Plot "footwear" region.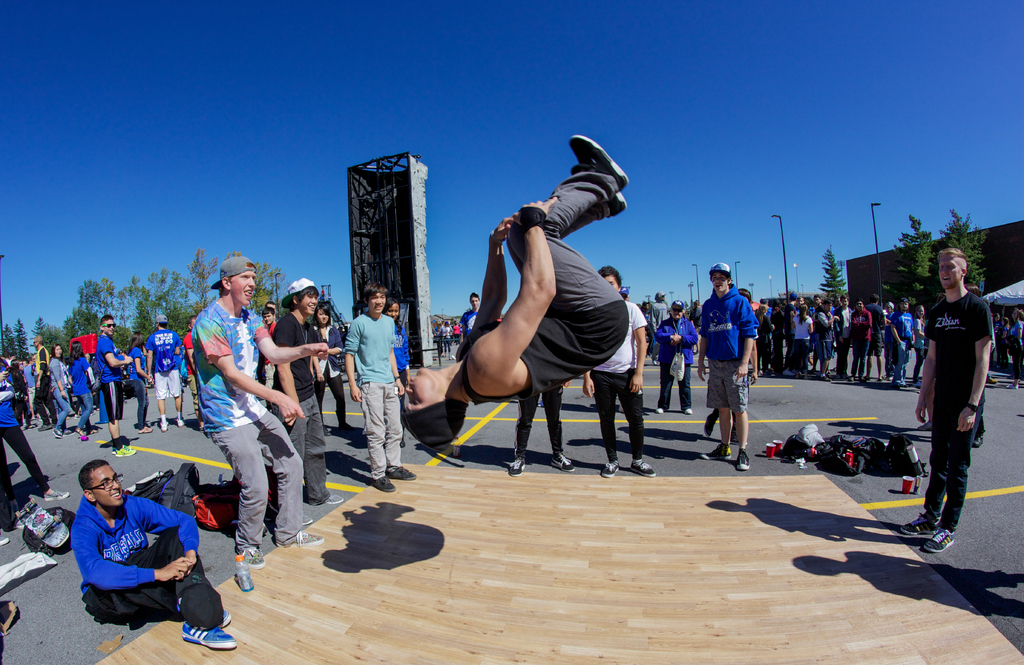
Plotted at (x1=655, y1=405, x2=669, y2=417).
